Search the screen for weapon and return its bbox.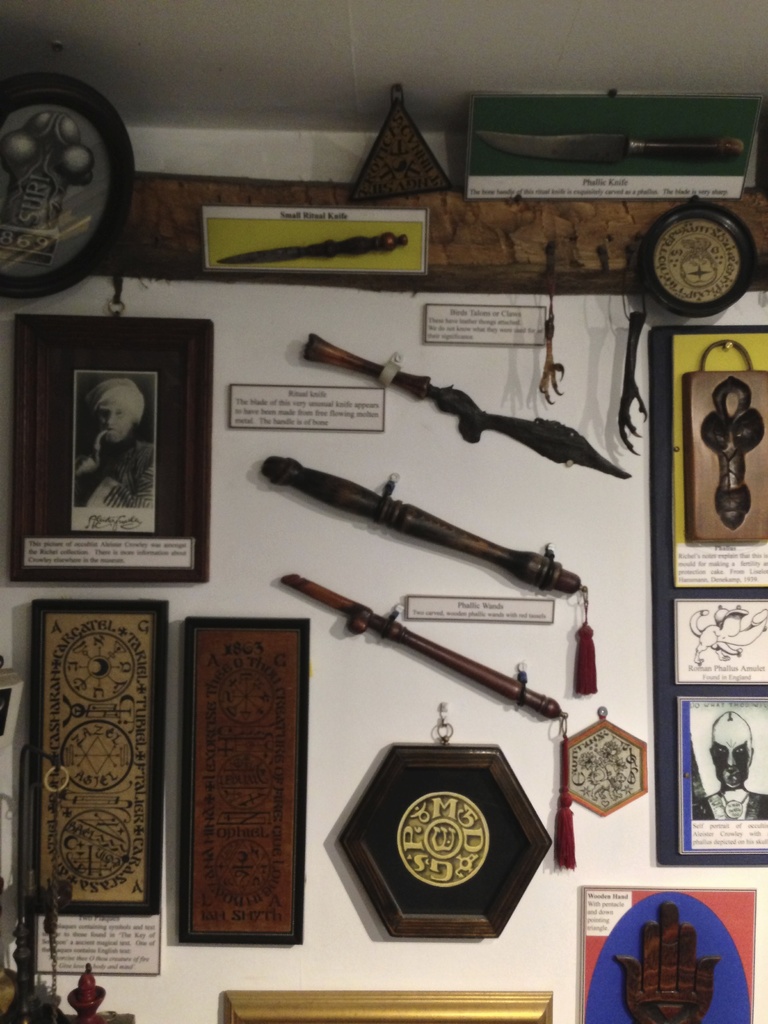
Found: l=270, t=459, r=575, b=589.
